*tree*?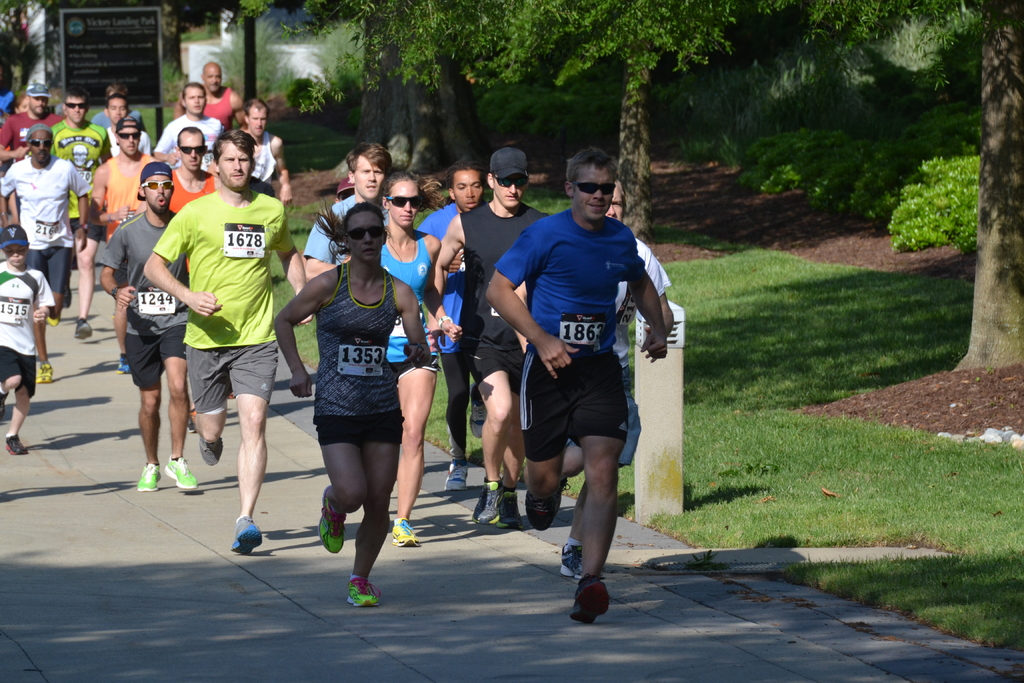
{"left": 422, "top": 0, "right": 484, "bottom": 168}
